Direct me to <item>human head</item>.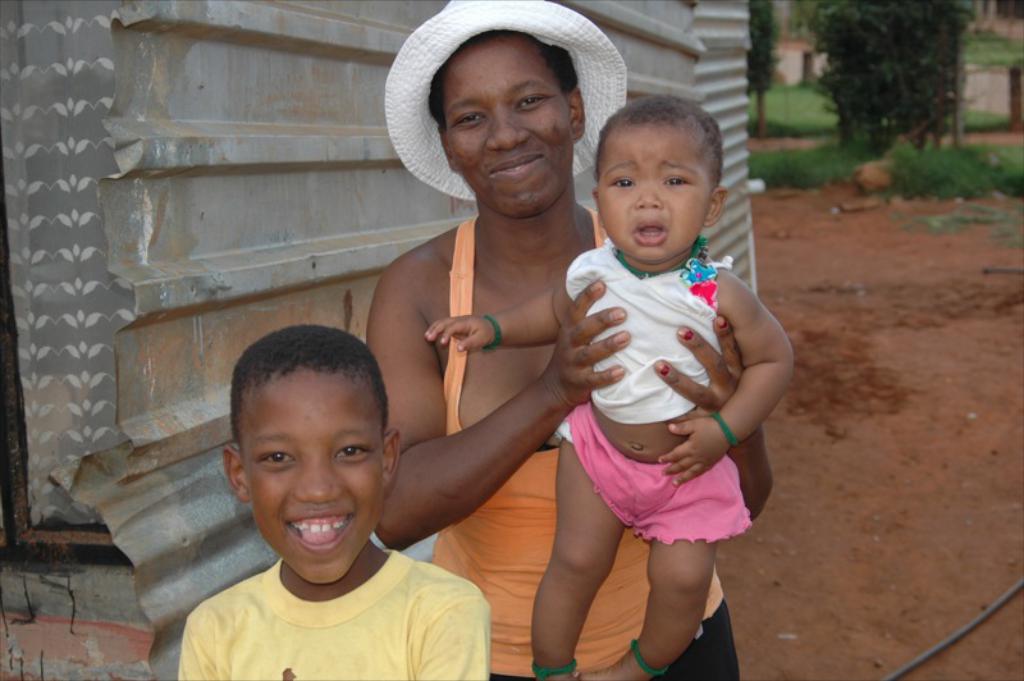
Direction: {"x1": 590, "y1": 99, "x2": 731, "y2": 265}.
